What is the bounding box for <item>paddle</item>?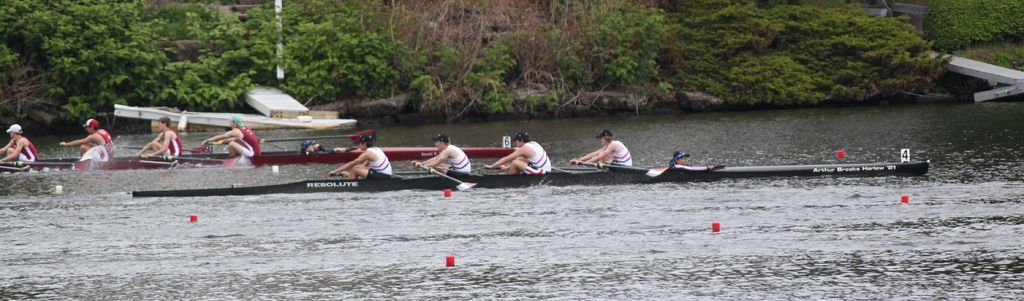
<bbox>431, 163, 481, 175</bbox>.
